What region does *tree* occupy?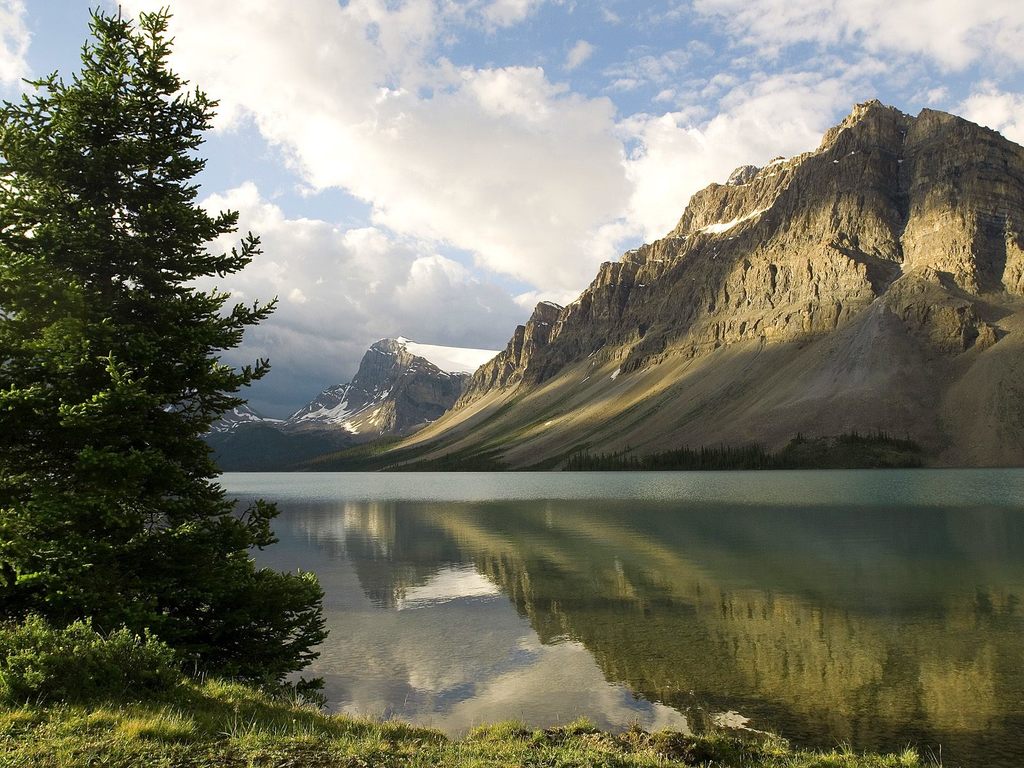
bbox(19, 0, 271, 691).
